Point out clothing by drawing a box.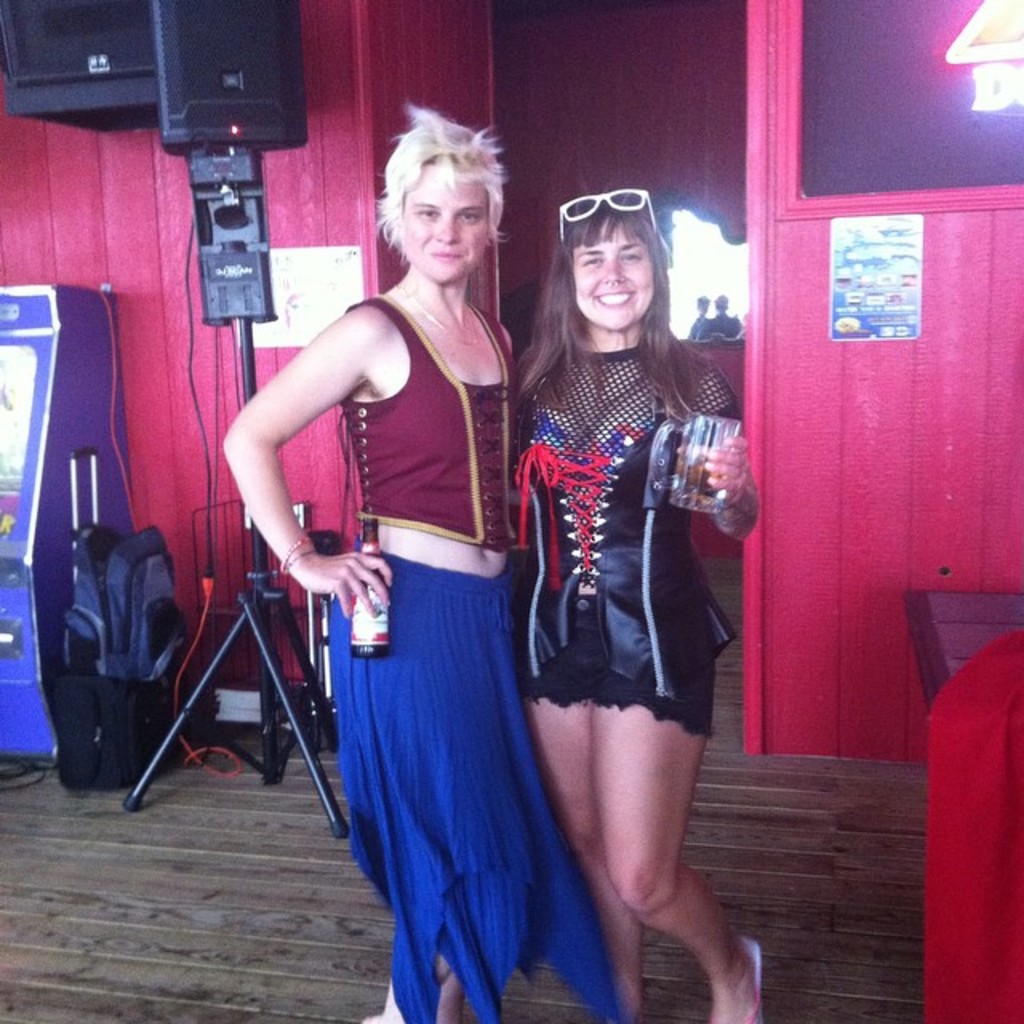
left=712, top=310, right=747, bottom=350.
